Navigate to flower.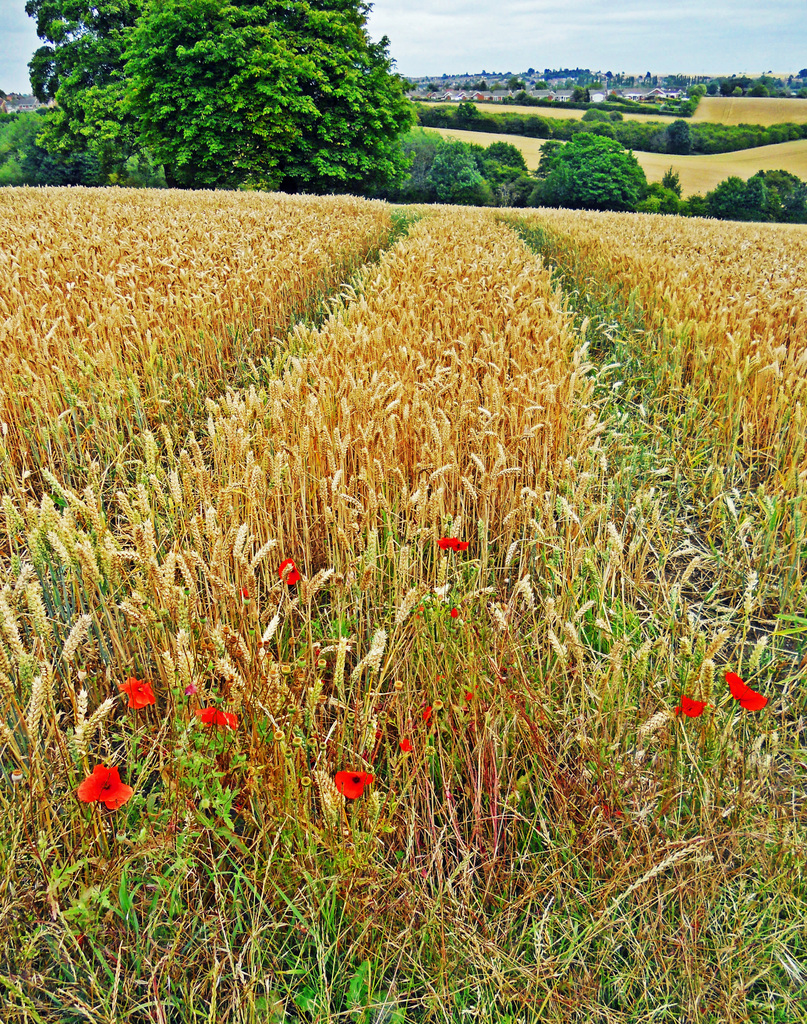
Navigation target: <region>441, 541, 469, 554</region>.
